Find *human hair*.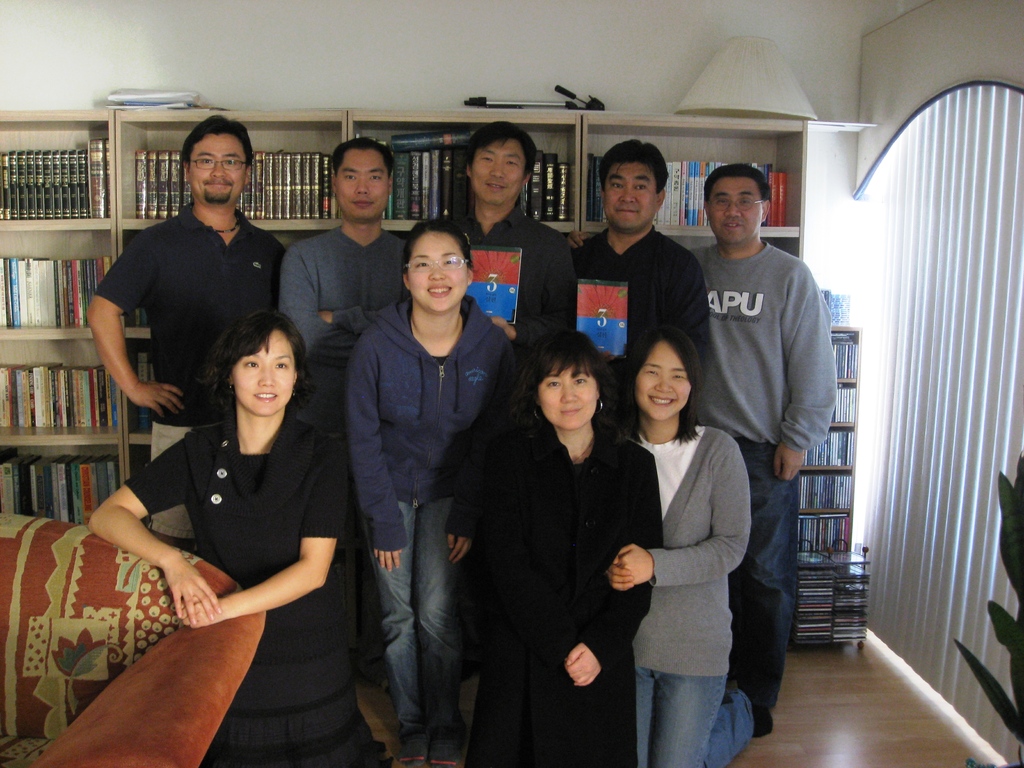
Rect(401, 216, 476, 280).
